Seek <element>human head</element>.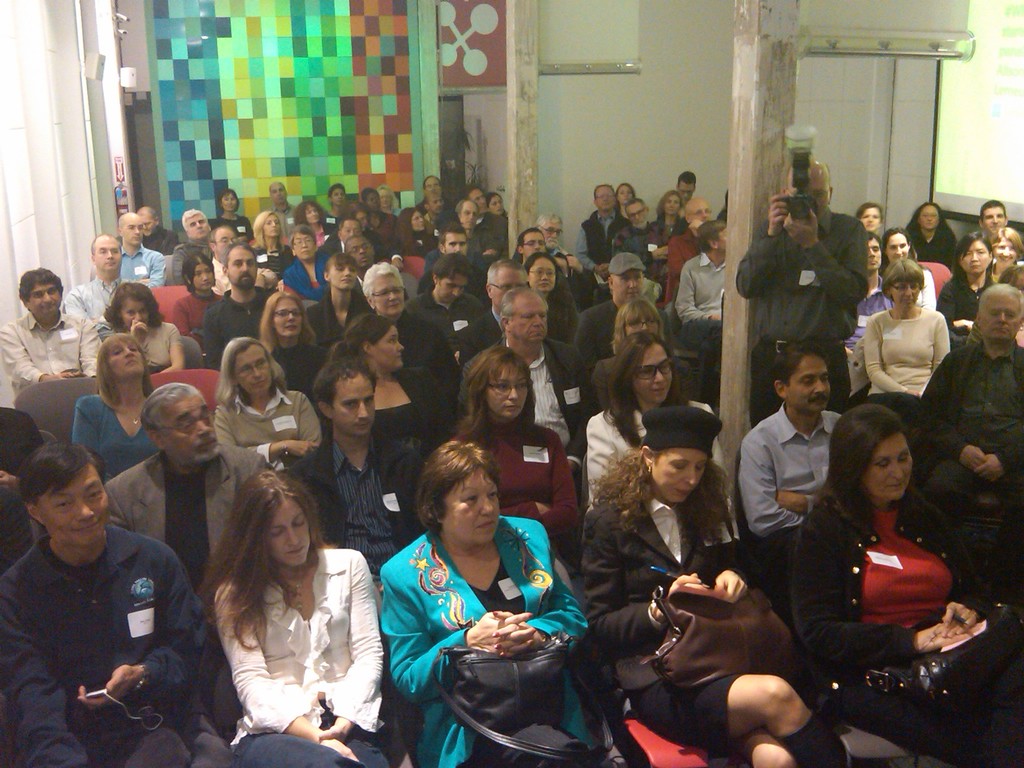
bbox=(287, 223, 316, 263).
